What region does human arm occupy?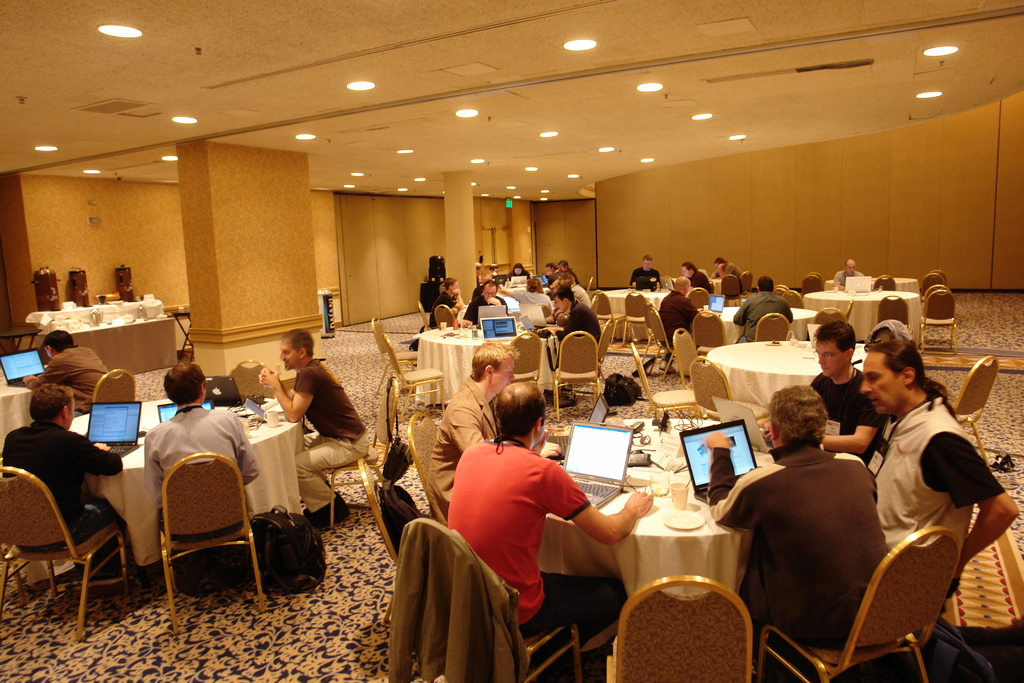
pyautogui.locateOnScreen(257, 364, 299, 402).
